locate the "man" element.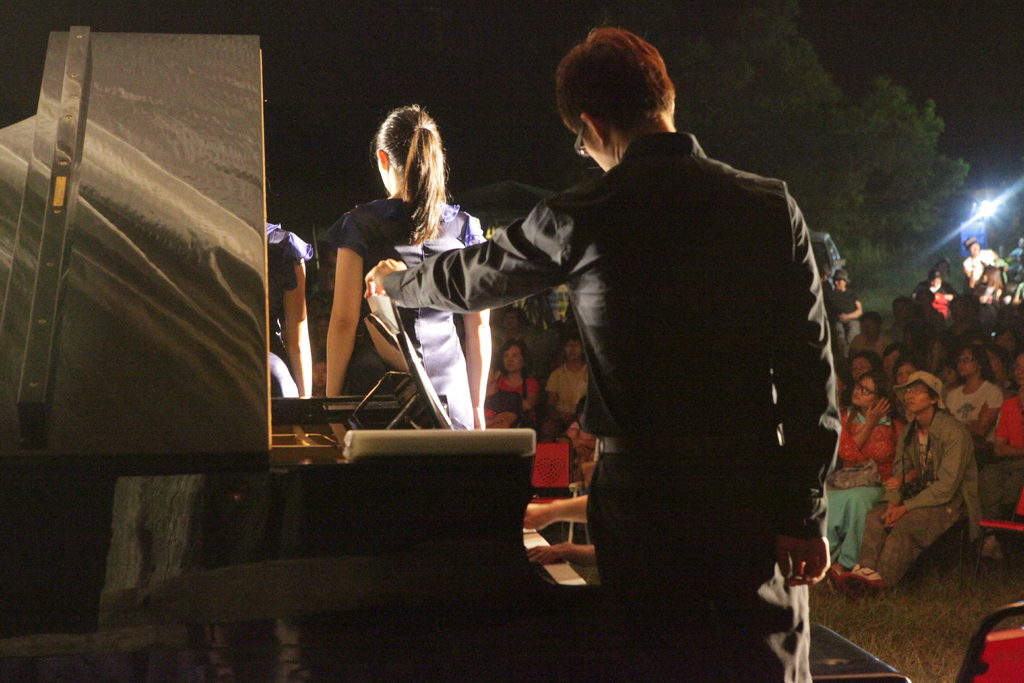
Element bbox: locate(495, 51, 850, 636).
